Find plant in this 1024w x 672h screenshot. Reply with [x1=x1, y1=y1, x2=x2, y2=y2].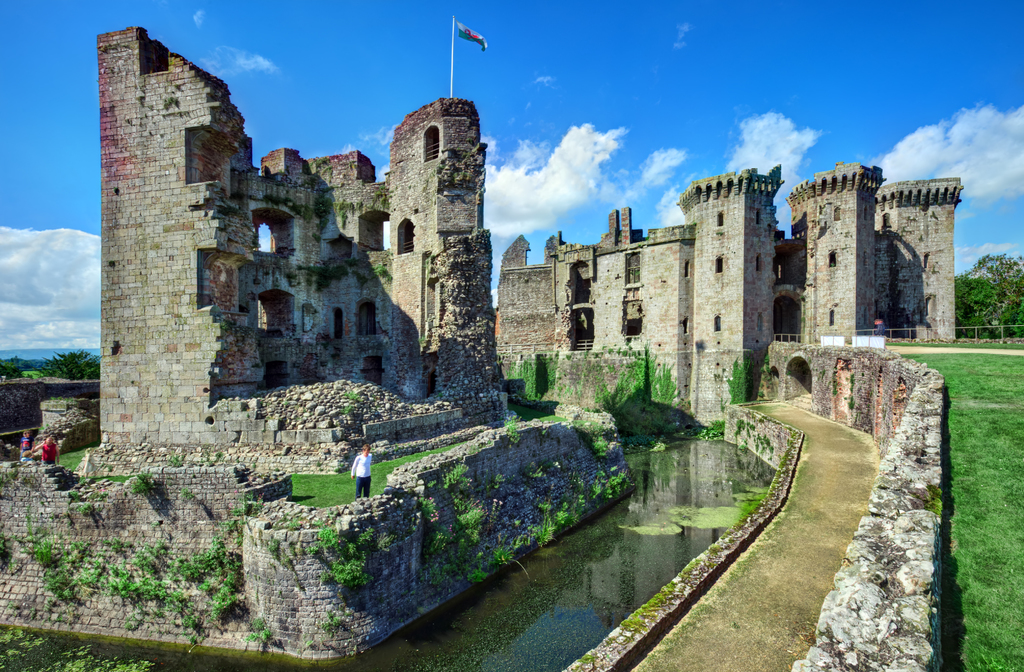
[x1=438, y1=556, x2=461, y2=577].
